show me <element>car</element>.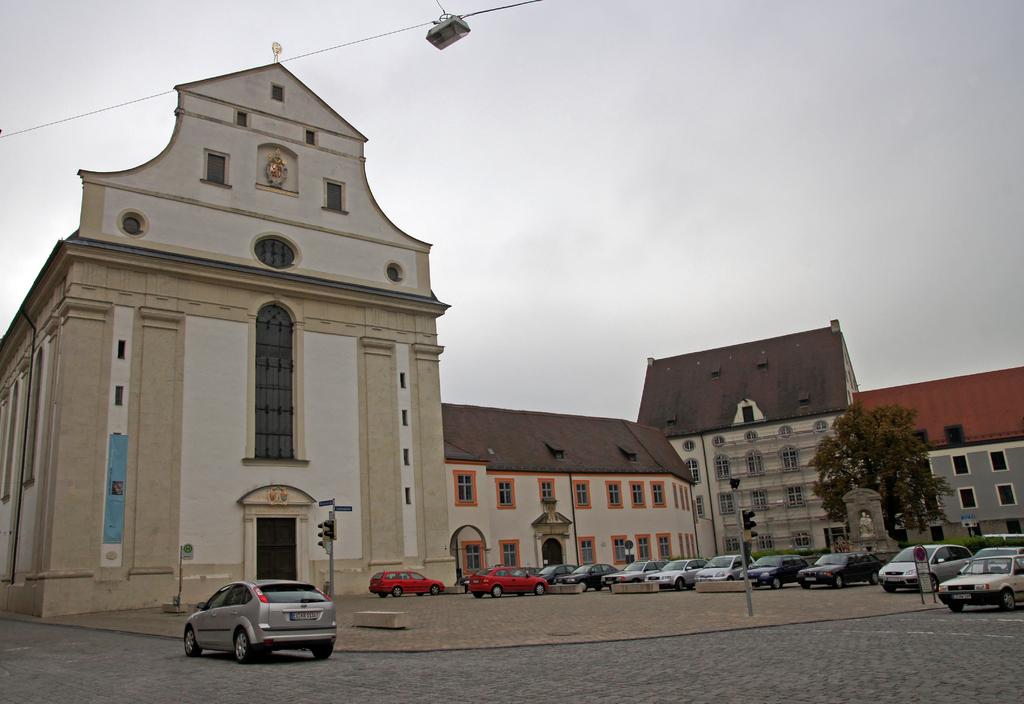
<element>car</element> is here: 872 541 975 593.
